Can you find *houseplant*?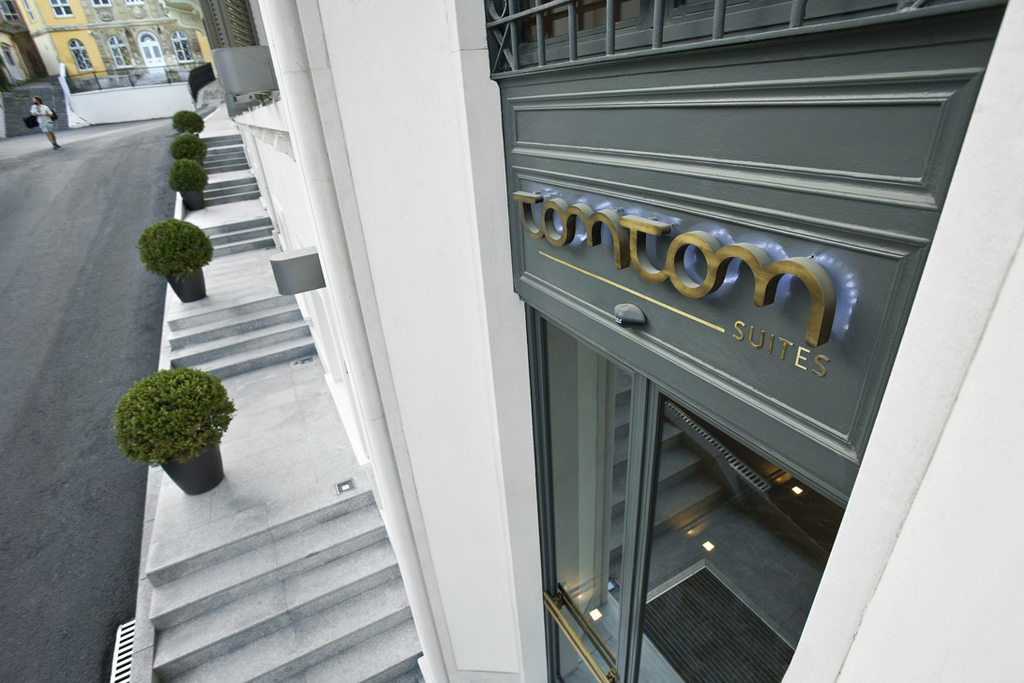
Yes, bounding box: box=[188, 52, 217, 100].
